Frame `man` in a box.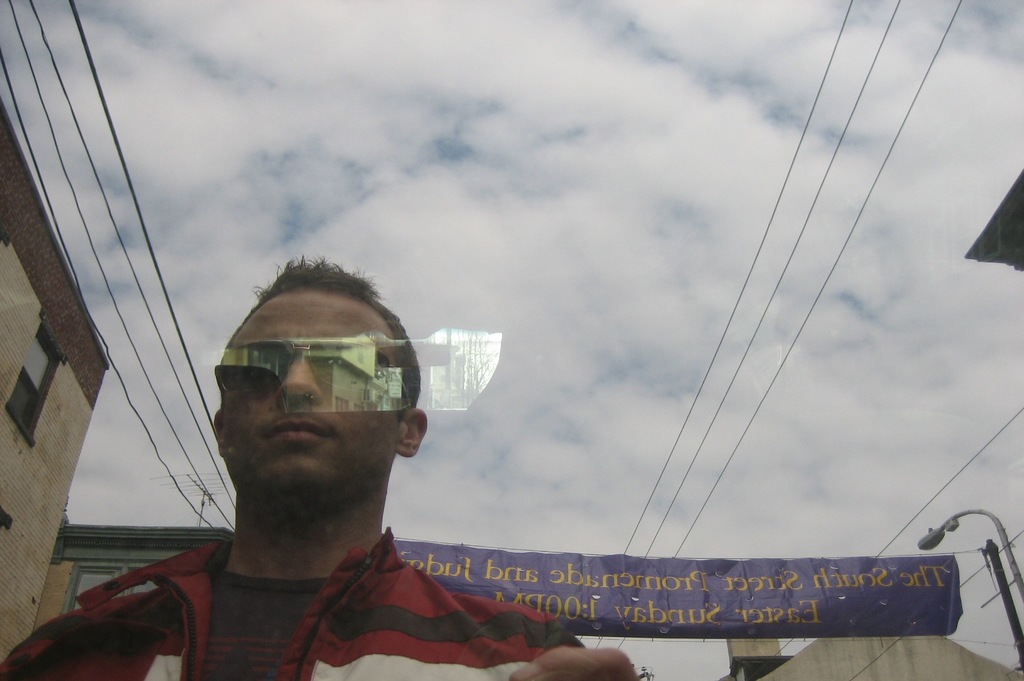
Rect(93, 210, 634, 667).
